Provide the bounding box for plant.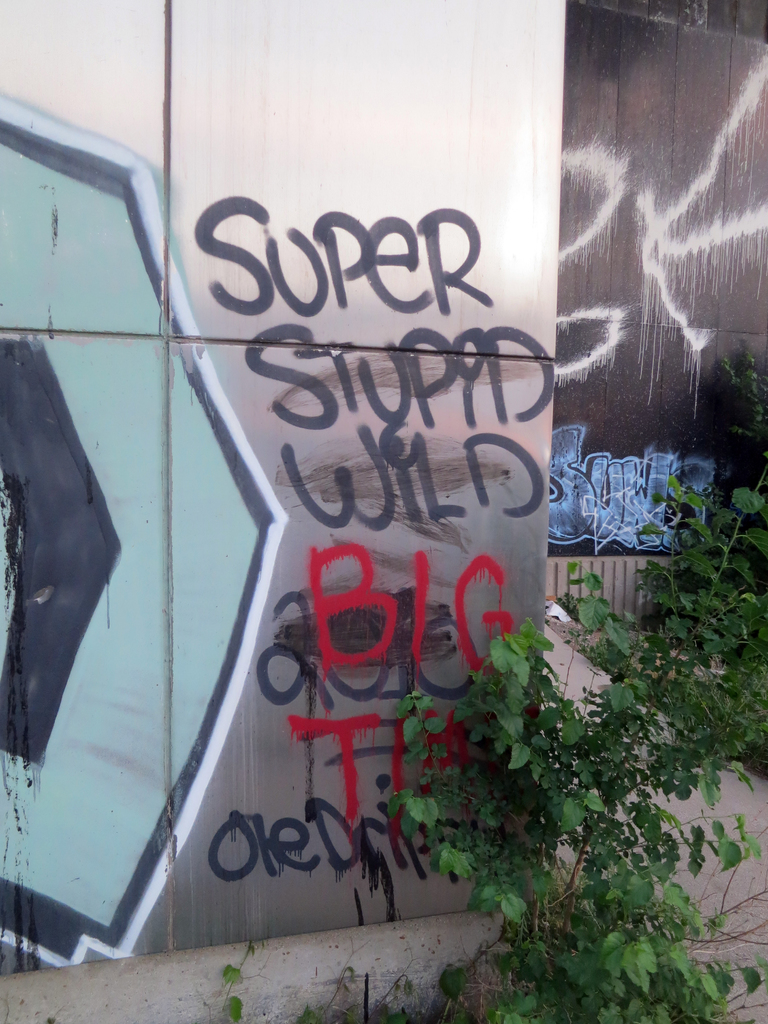
(217, 946, 252, 1023).
